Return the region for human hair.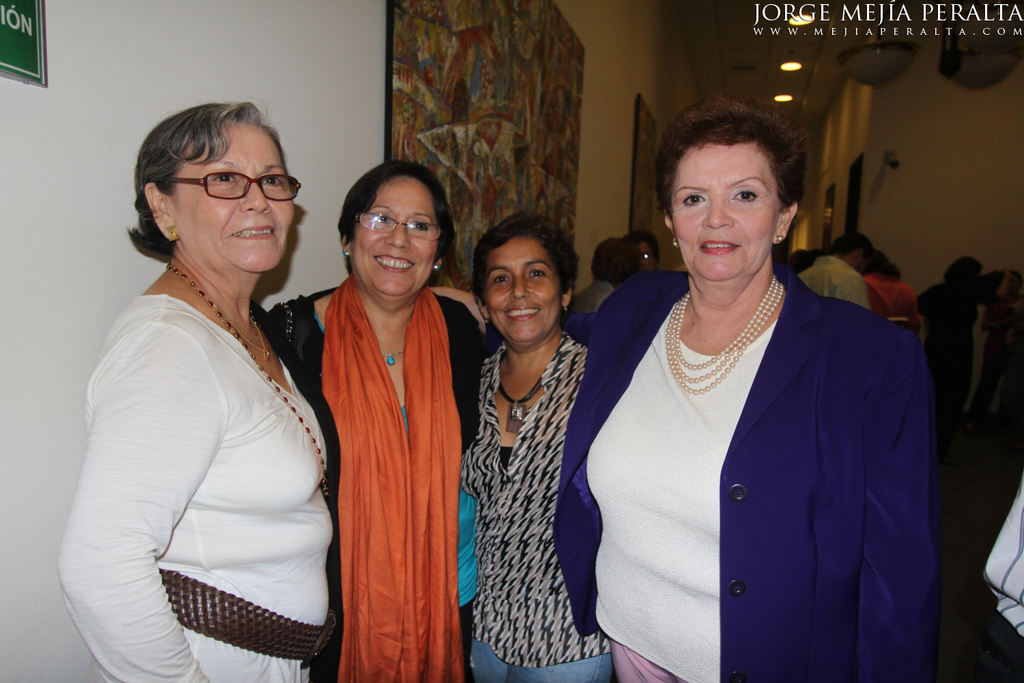
[x1=591, y1=235, x2=637, y2=288].
